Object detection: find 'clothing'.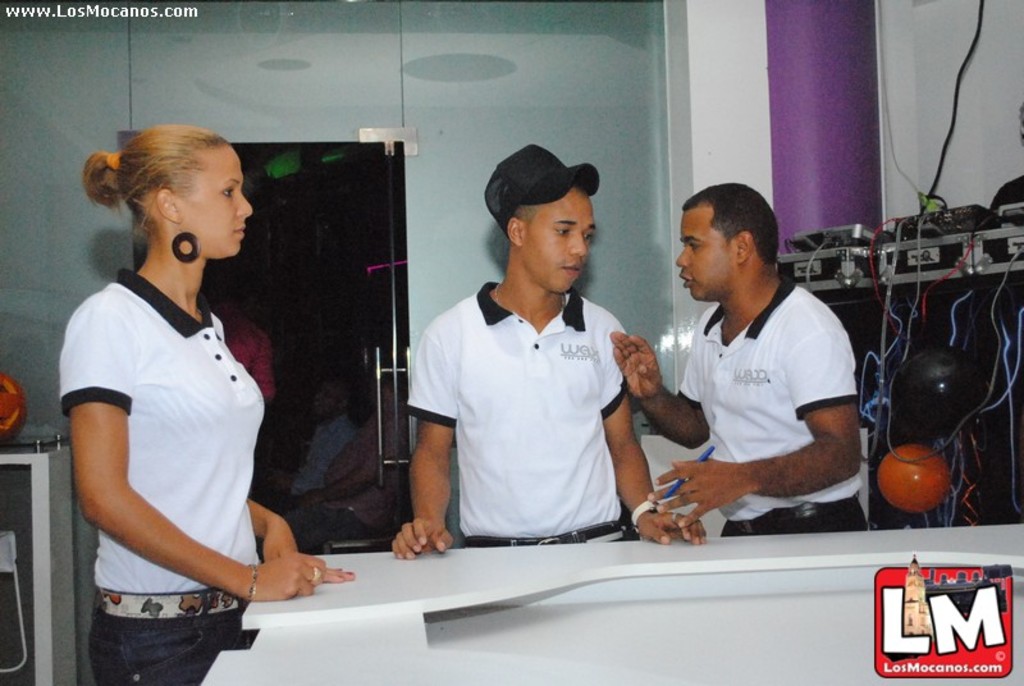
<bbox>672, 269, 863, 535</bbox>.
